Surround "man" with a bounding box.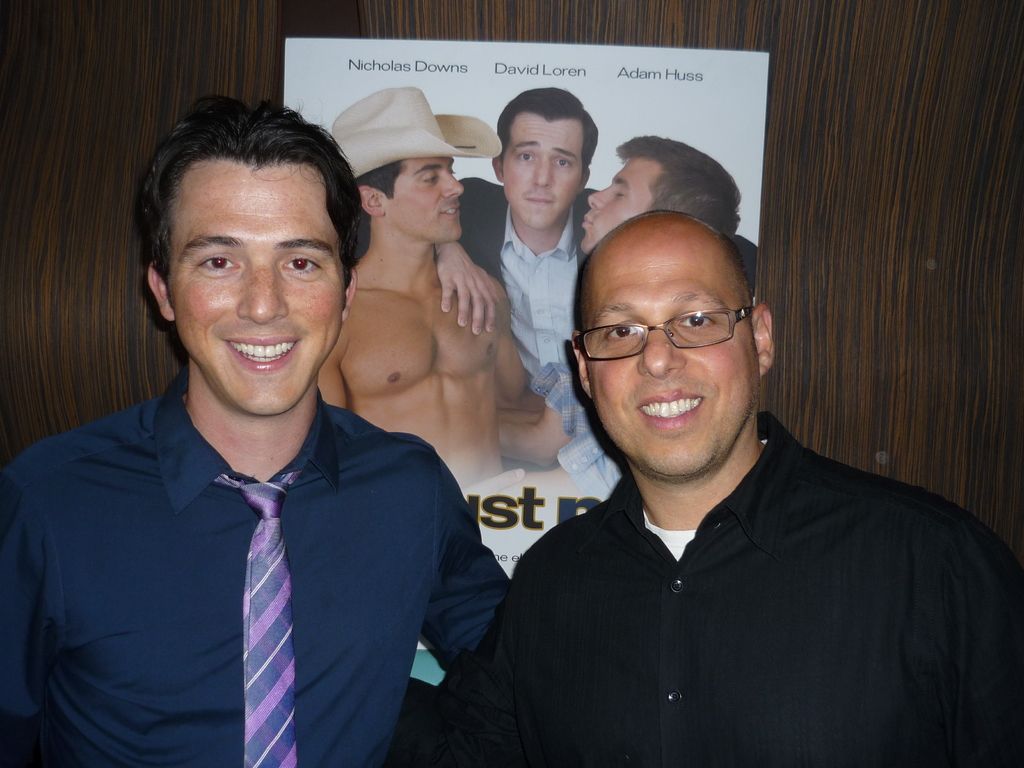
[left=461, top=161, right=996, bottom=742].
